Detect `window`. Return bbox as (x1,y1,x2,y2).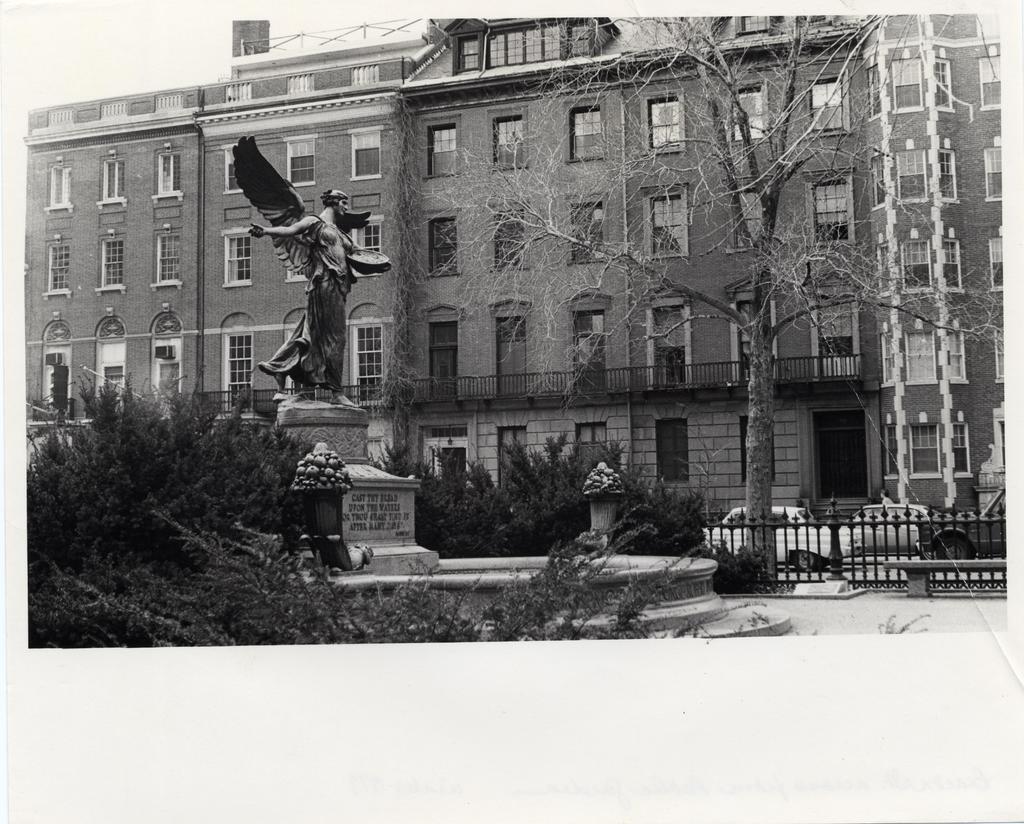
(819,302,860,379).
